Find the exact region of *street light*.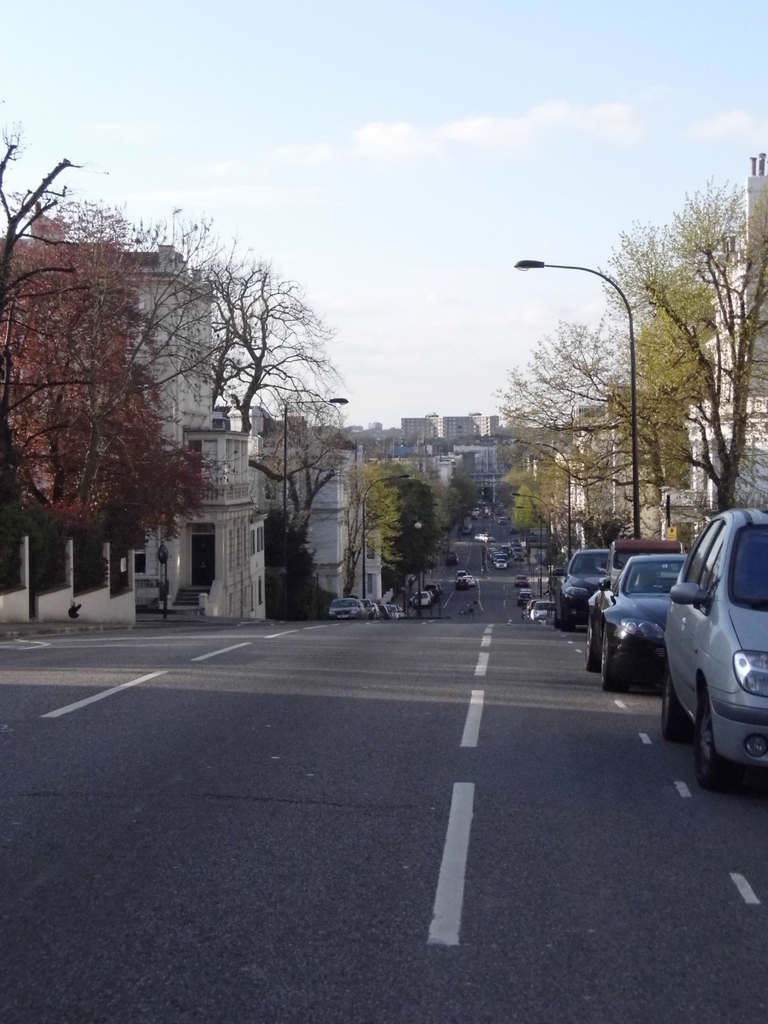
Exact region: bbox=(506, 433, 575, 561).
